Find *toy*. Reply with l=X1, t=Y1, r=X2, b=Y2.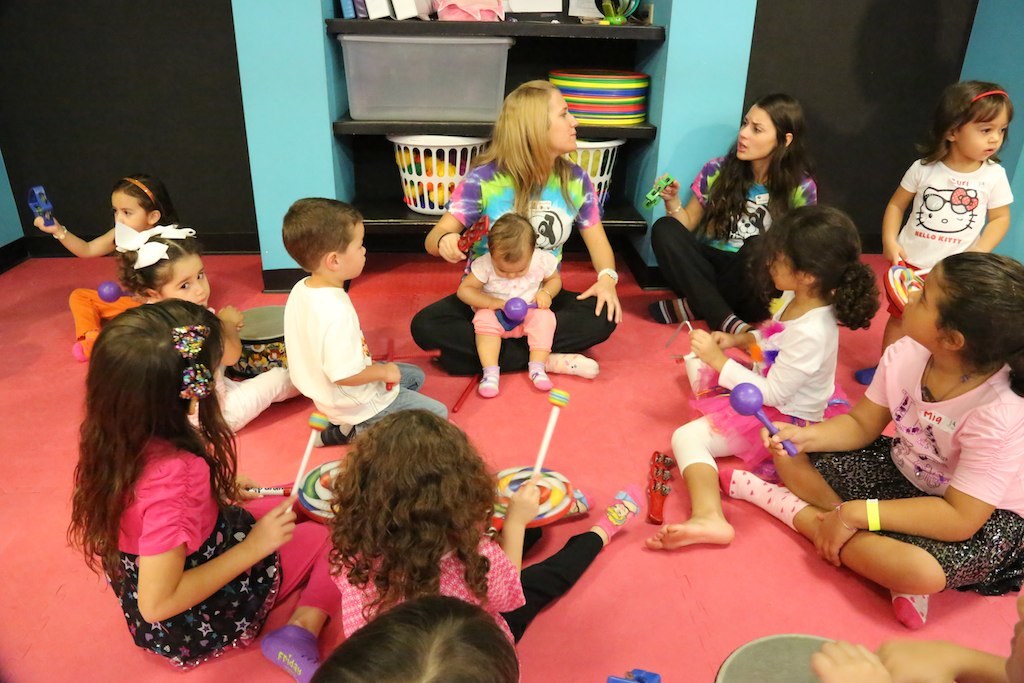
l=659, t=317, r=698, b=372.
